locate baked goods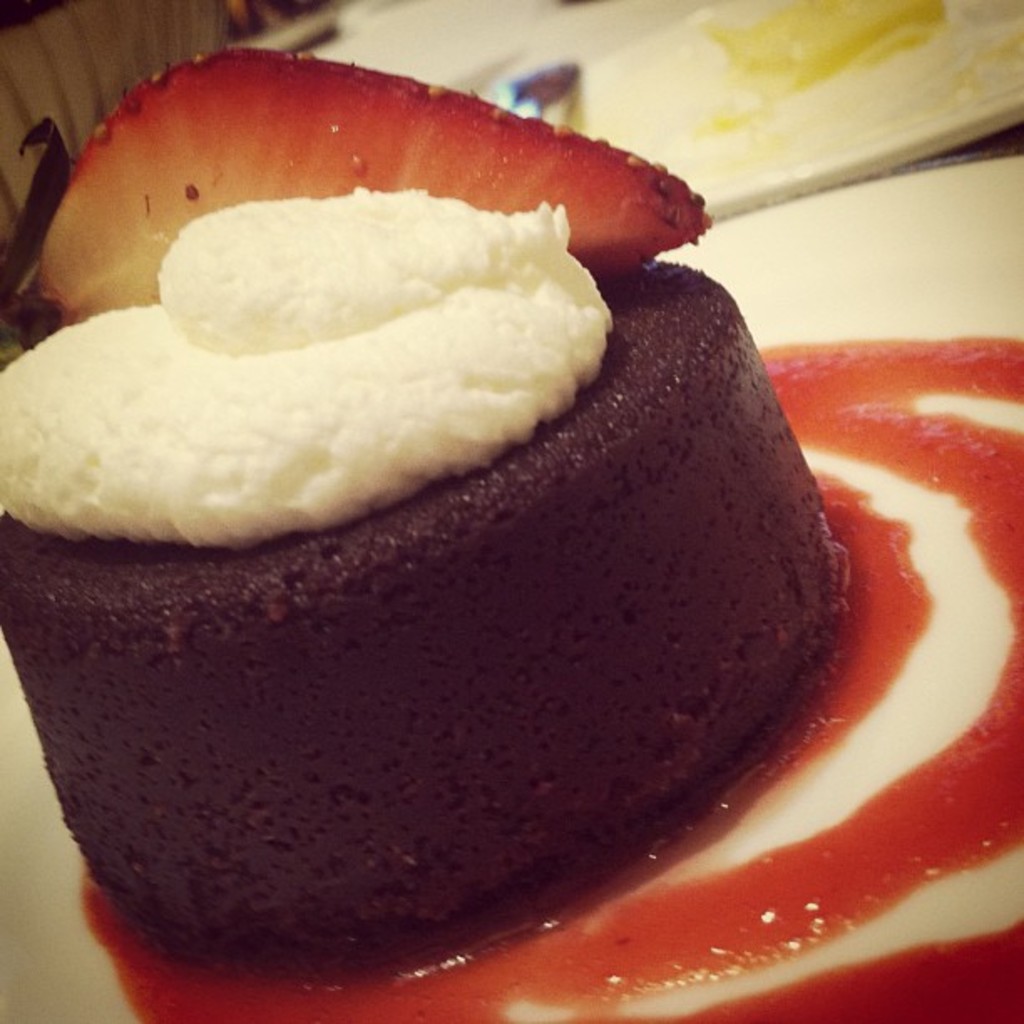
0,47,863,977
